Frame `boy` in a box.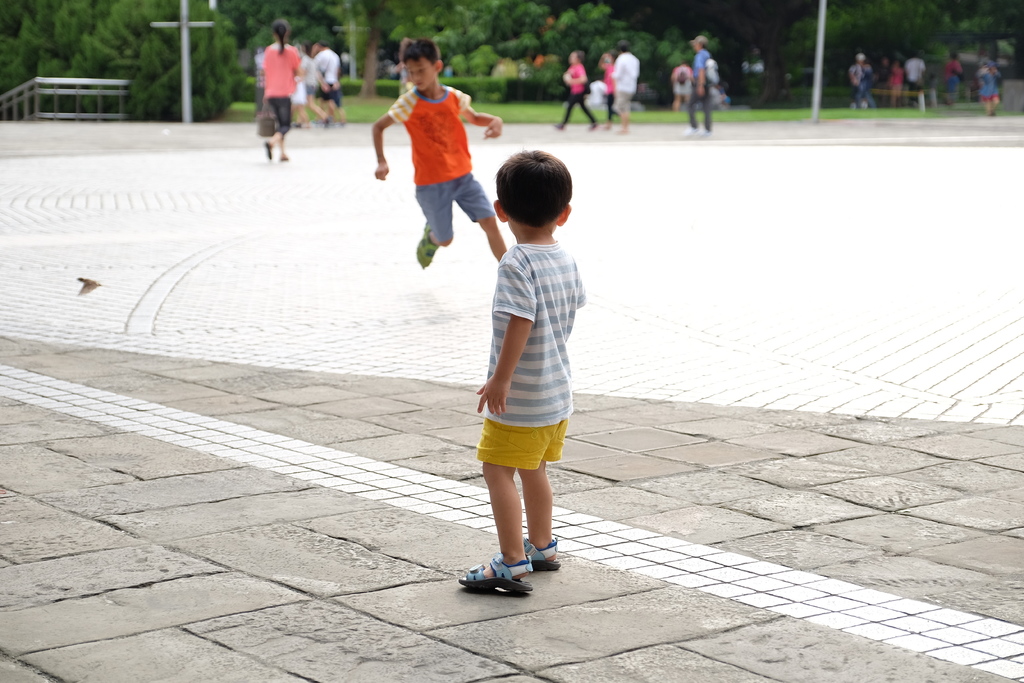
<box>370,36,509,268</box>.
